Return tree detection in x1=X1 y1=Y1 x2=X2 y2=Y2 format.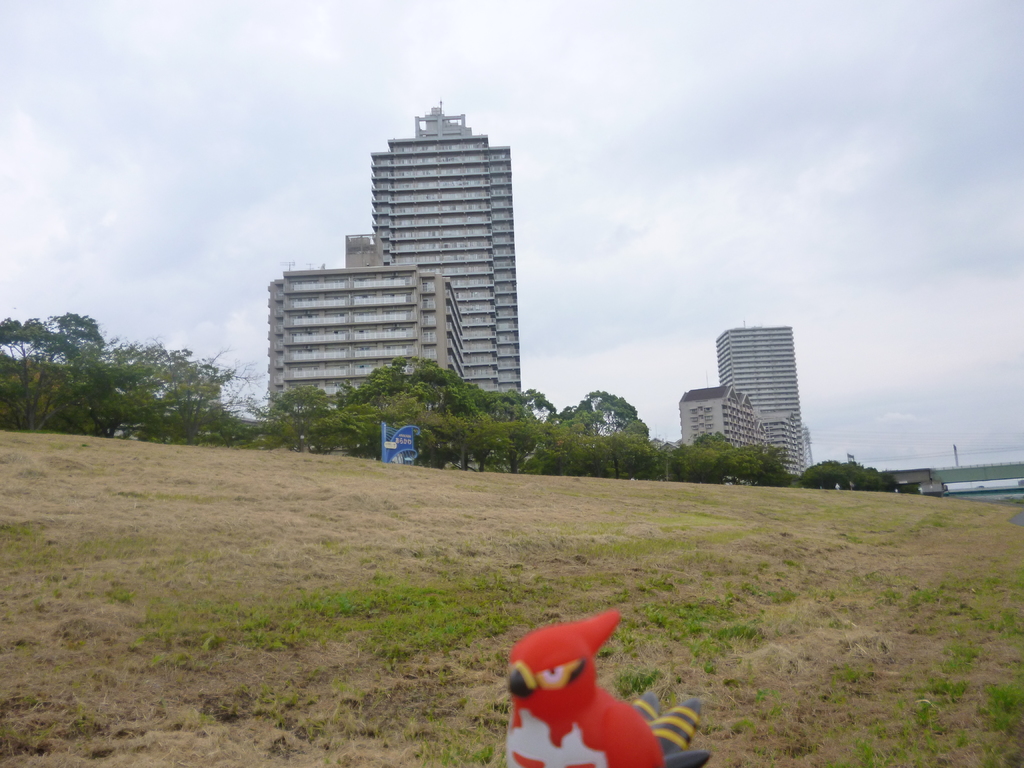
x1=849 y1=461 x2=900 y2=490.
